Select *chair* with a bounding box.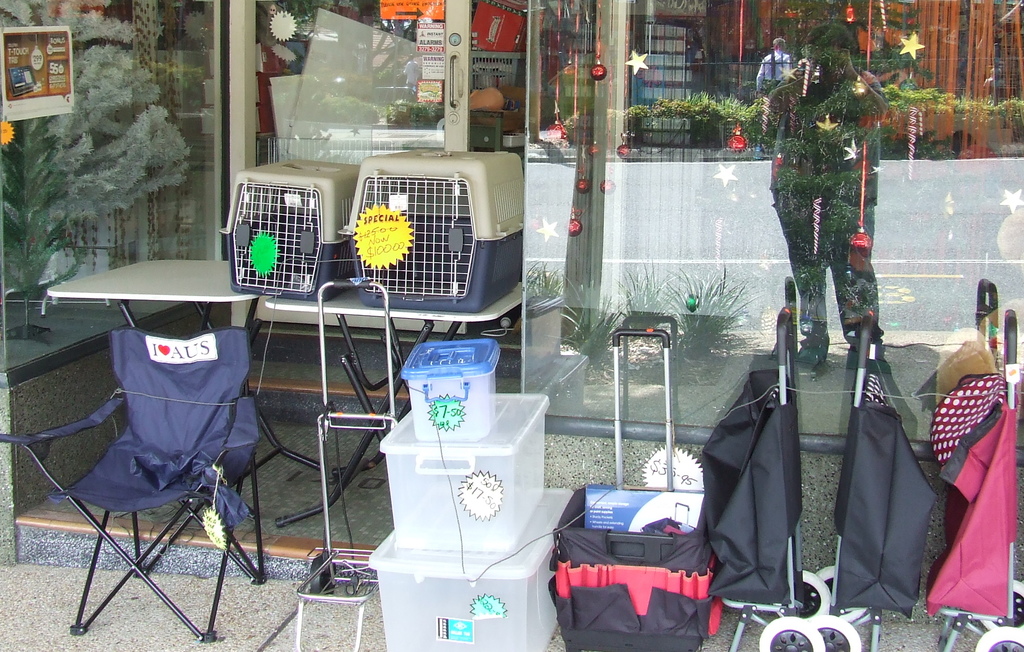
bbox(24, 289, 271, 635).
